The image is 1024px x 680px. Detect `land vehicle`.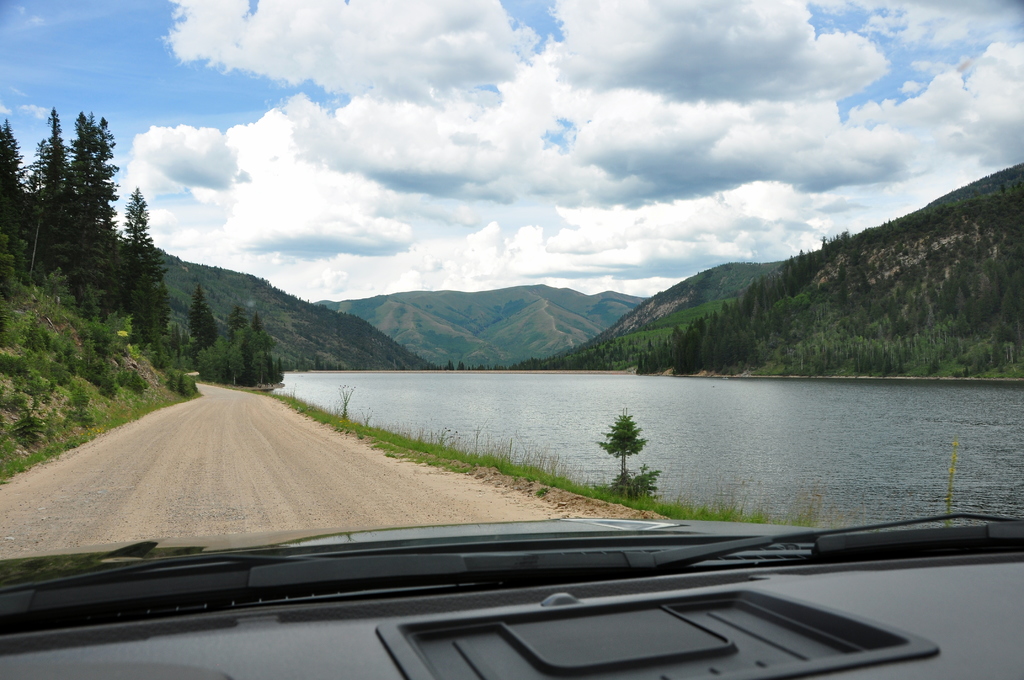
Detection: BBox(0, 512, 1023, 679).
